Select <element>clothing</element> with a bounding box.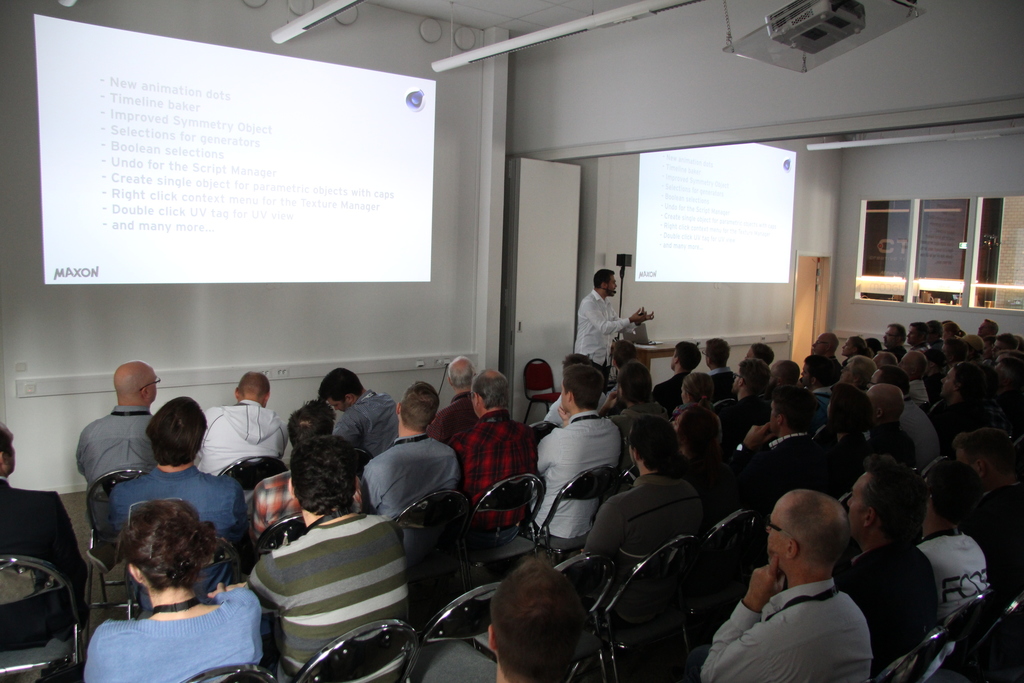
[919, 347, 945, 380].
